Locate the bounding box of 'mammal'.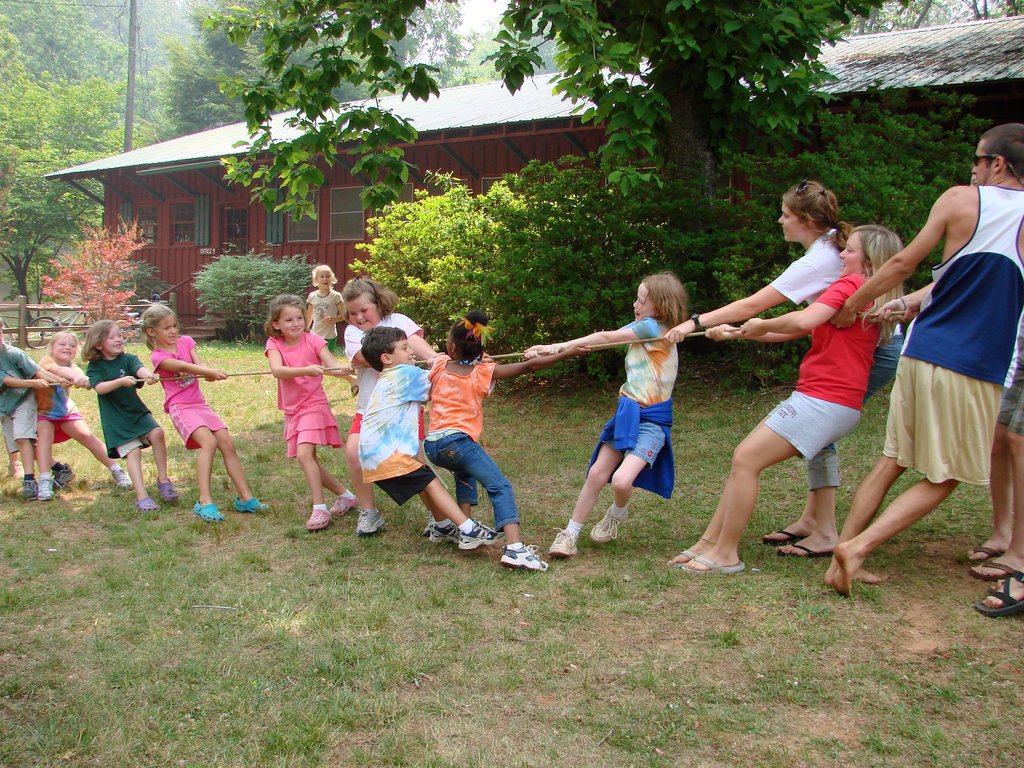
Bounding box: x1=860 y1=129 x2=1007 y2=616.
